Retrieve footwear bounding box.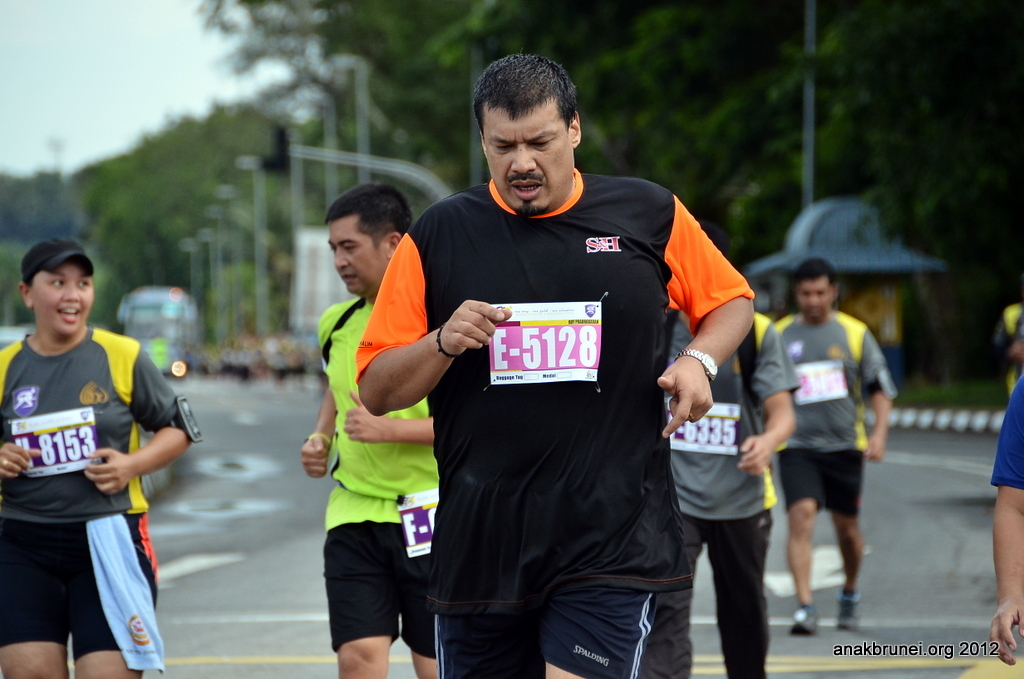
Bounding box: region(833, 603, 864, 632).
